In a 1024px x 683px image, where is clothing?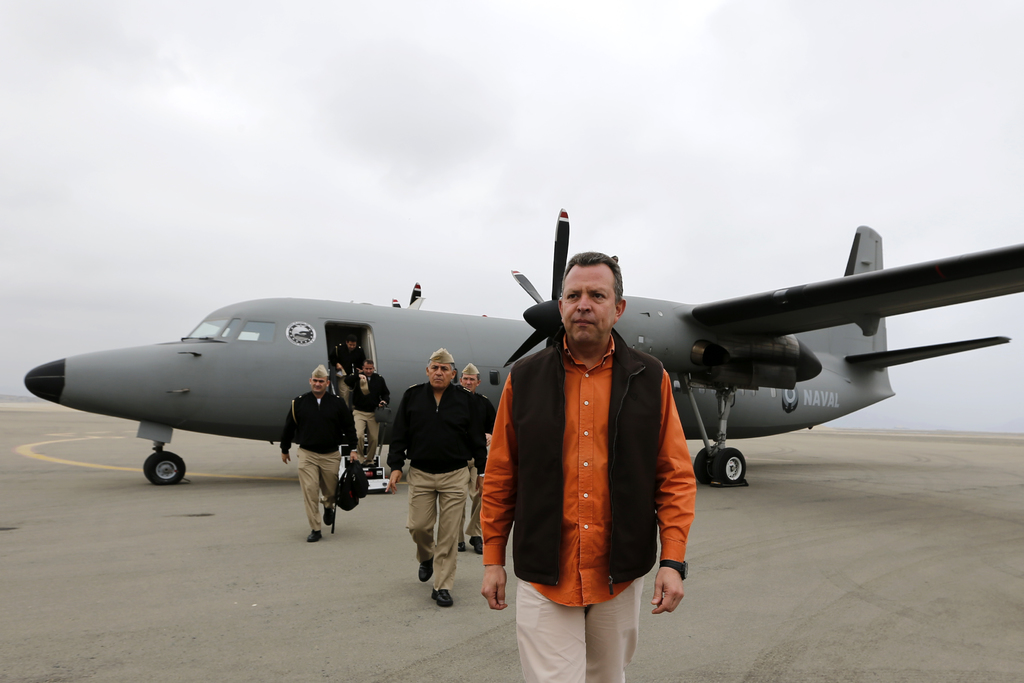
<box>474,329,699,682</box>.
